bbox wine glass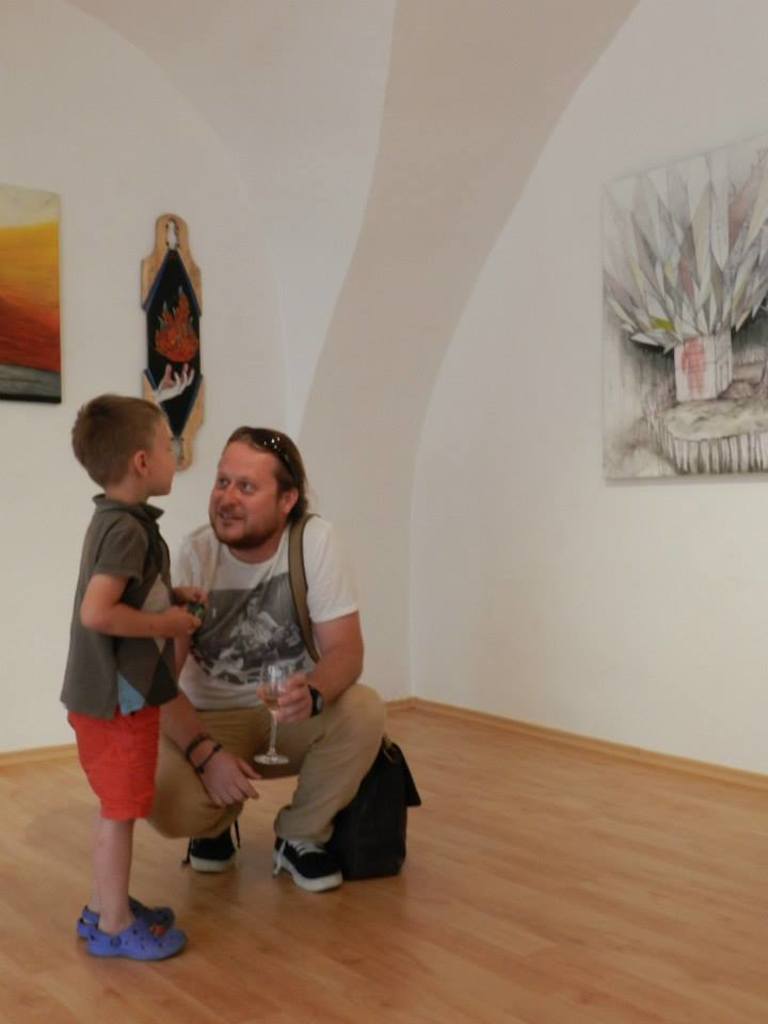
x1=253, y1=661, x2=286, y2=766
